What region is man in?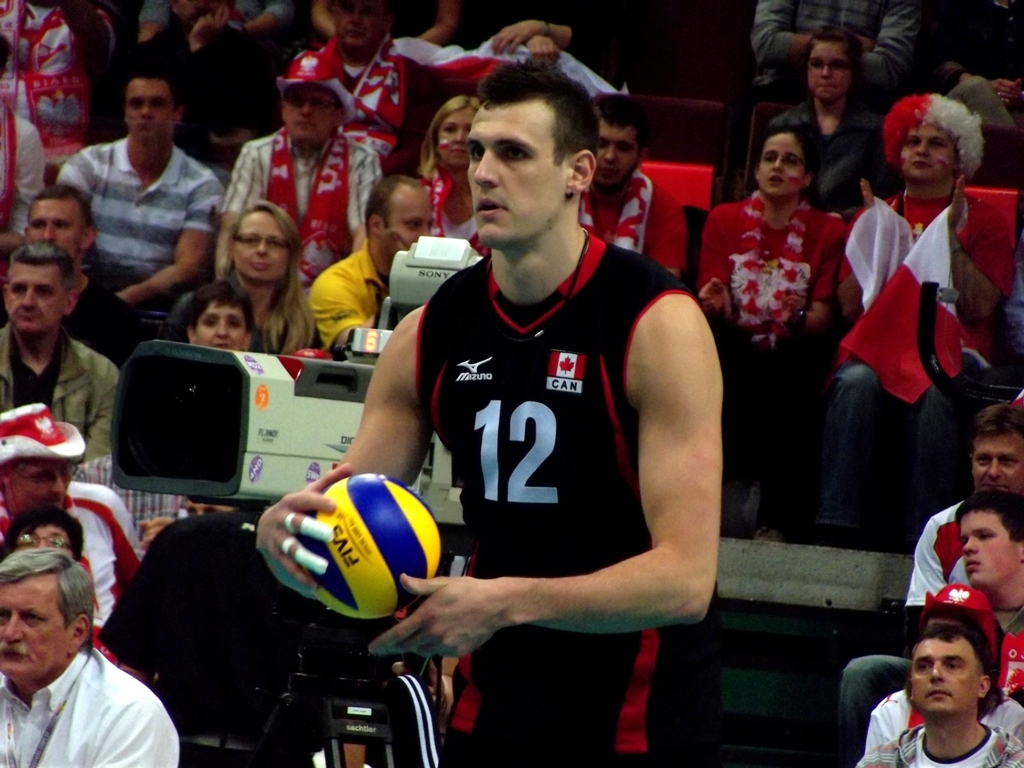
x1=0, y1=397, x2=146, y2=621.
